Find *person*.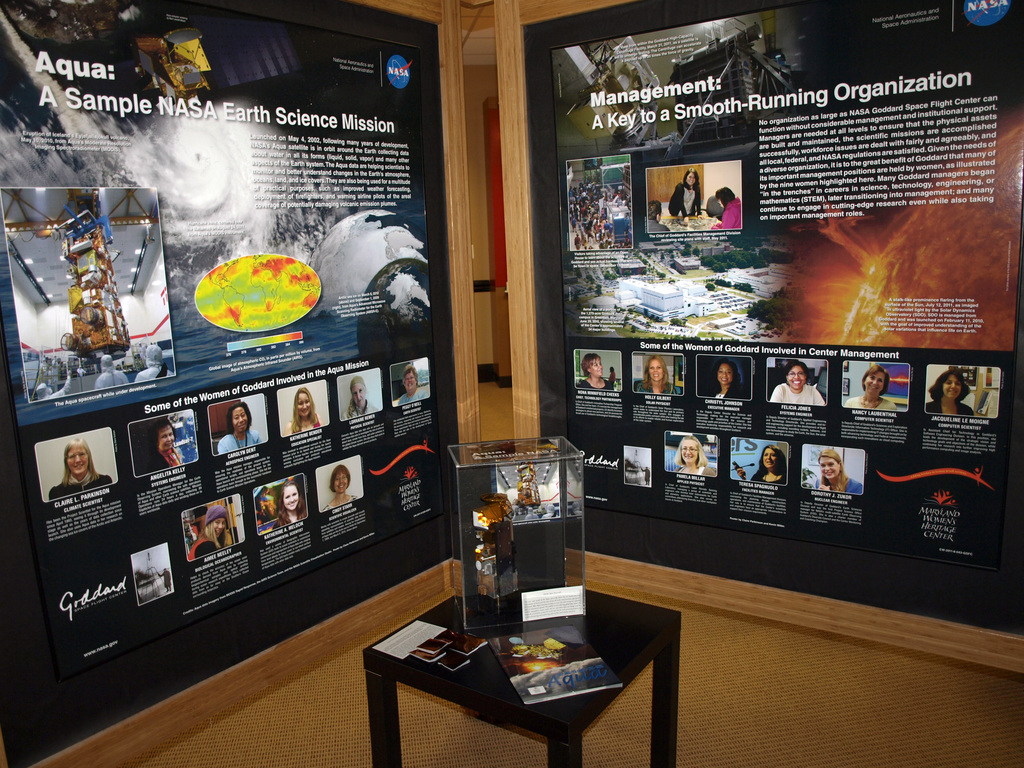
188 512 239 565.
